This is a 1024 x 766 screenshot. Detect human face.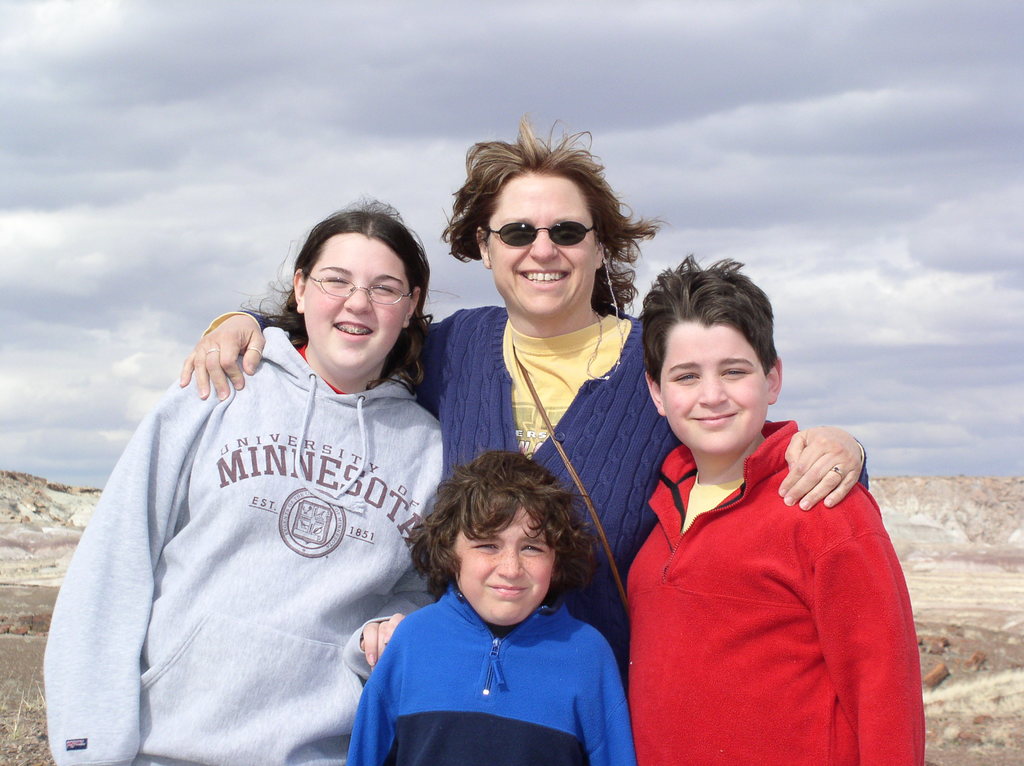
(659,323,770,456).
